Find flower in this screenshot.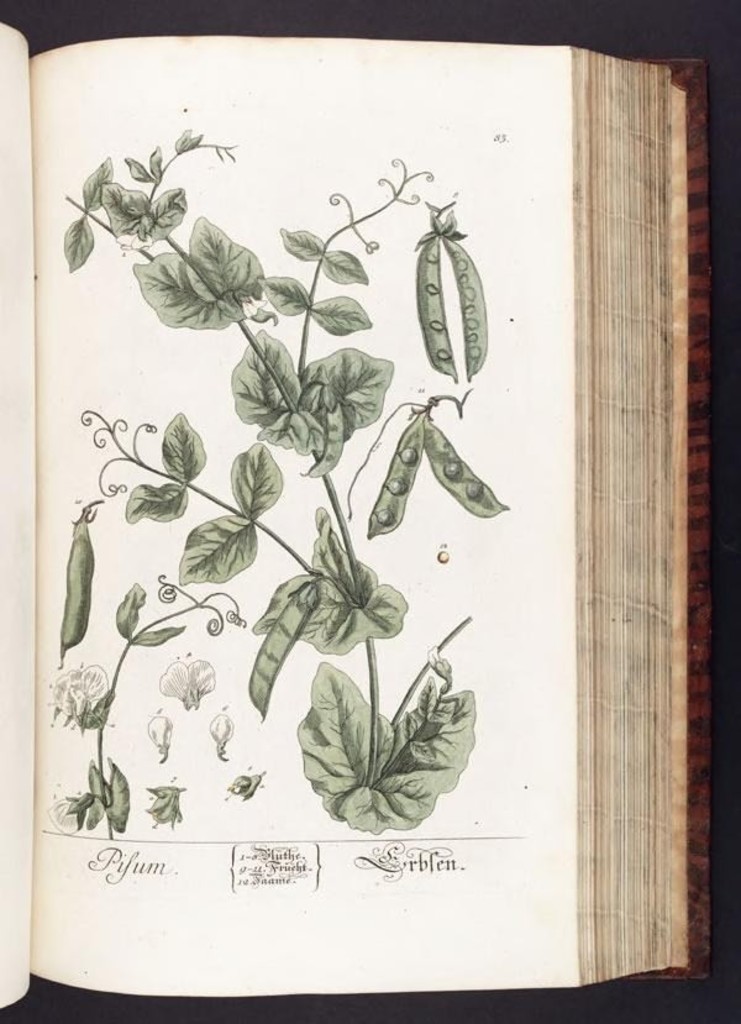
The bounding box for flower is <bbox>47, 651, 107, 730</bbox>.
